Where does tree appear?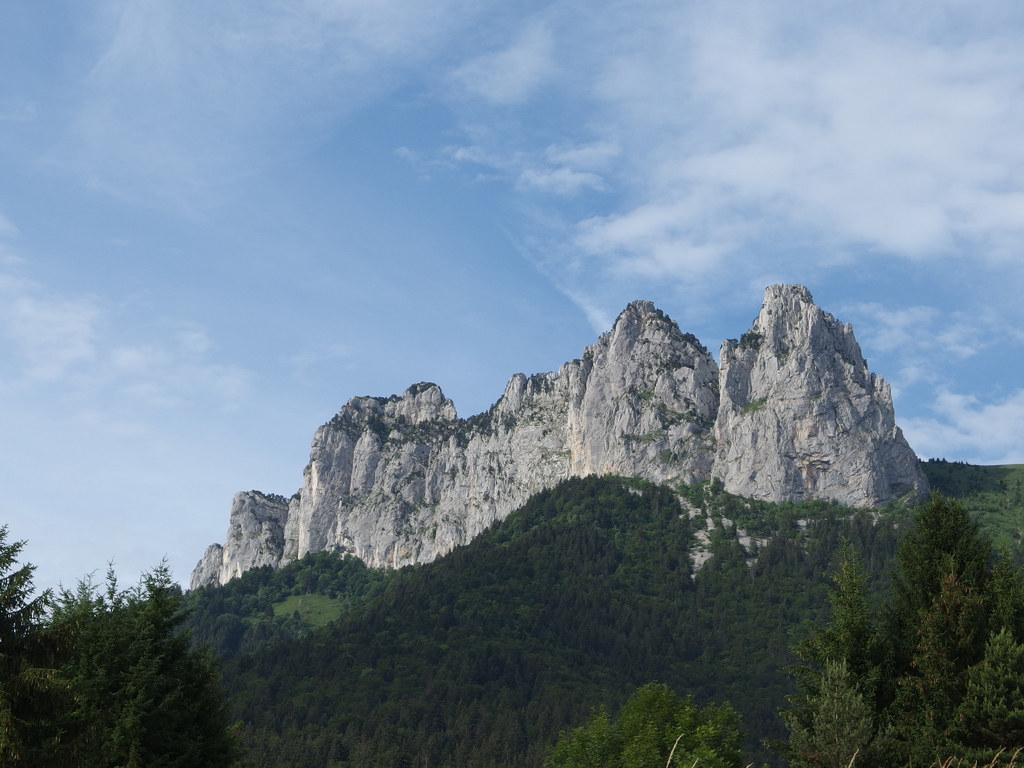
Appears at Rect(538, 678, 767, 767).
